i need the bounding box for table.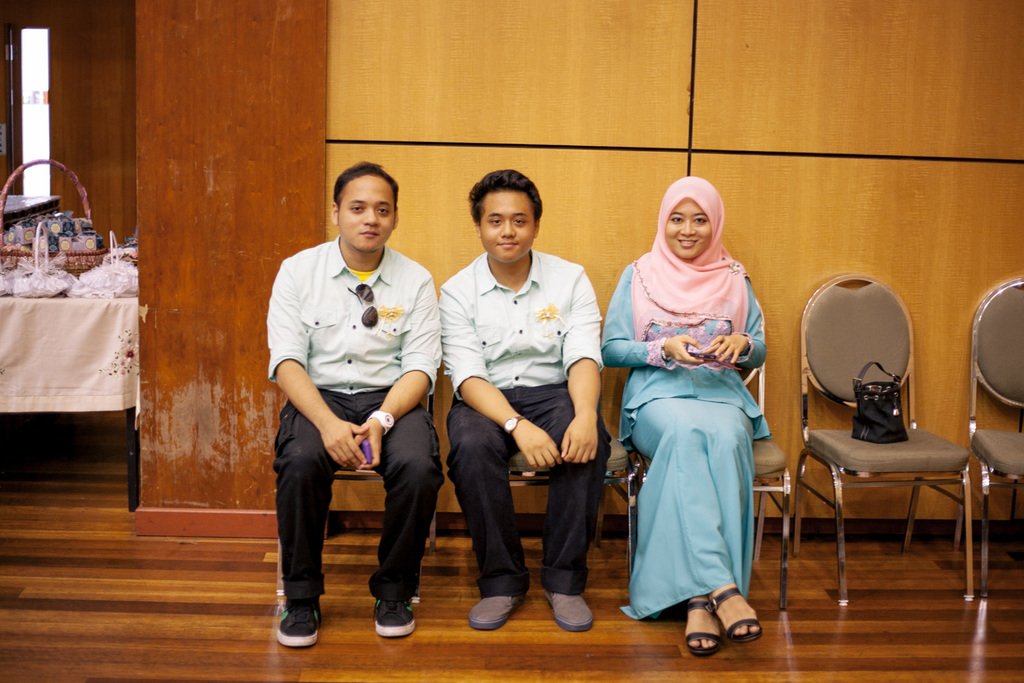
Here it is: bbox(0, 247, 134, 515).
